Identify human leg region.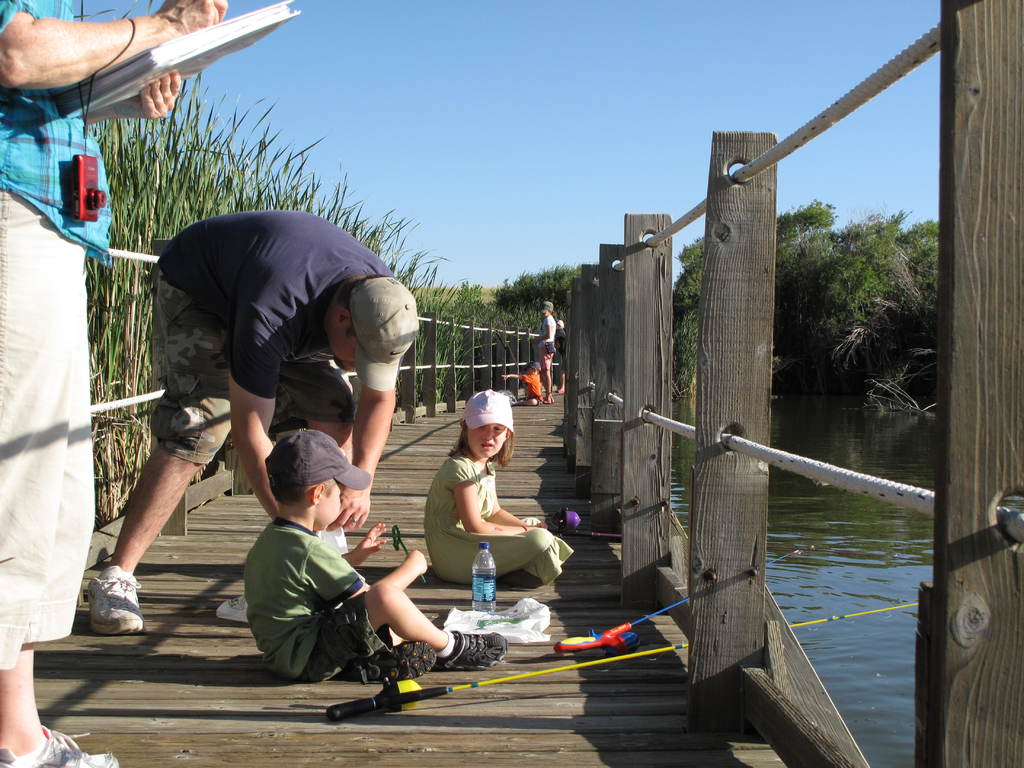
Region: (509,396,538,408).
